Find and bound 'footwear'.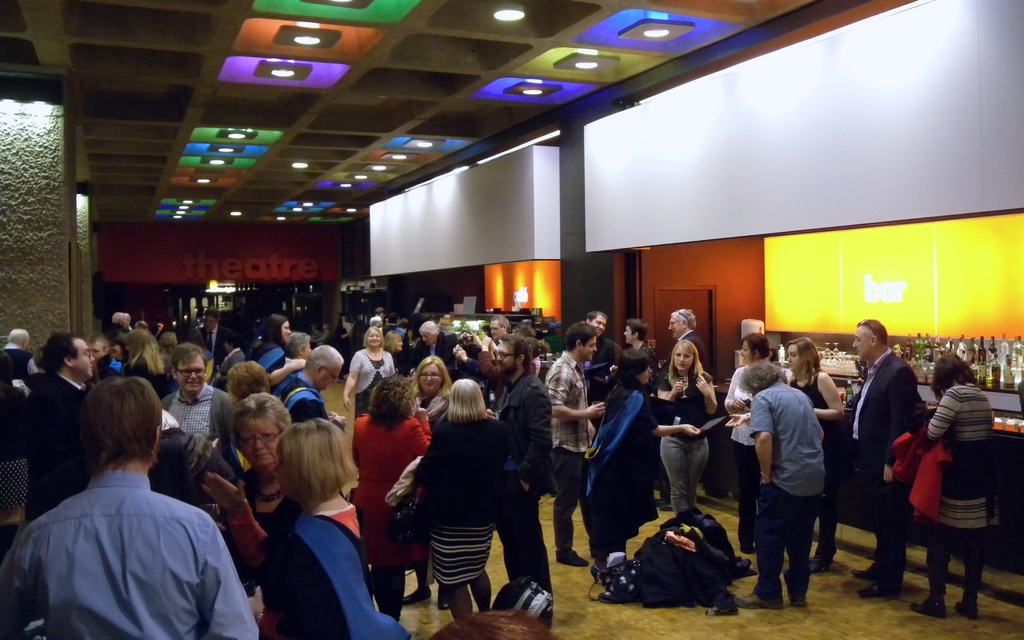
Bound: rect(859, 582, 893, 596).
